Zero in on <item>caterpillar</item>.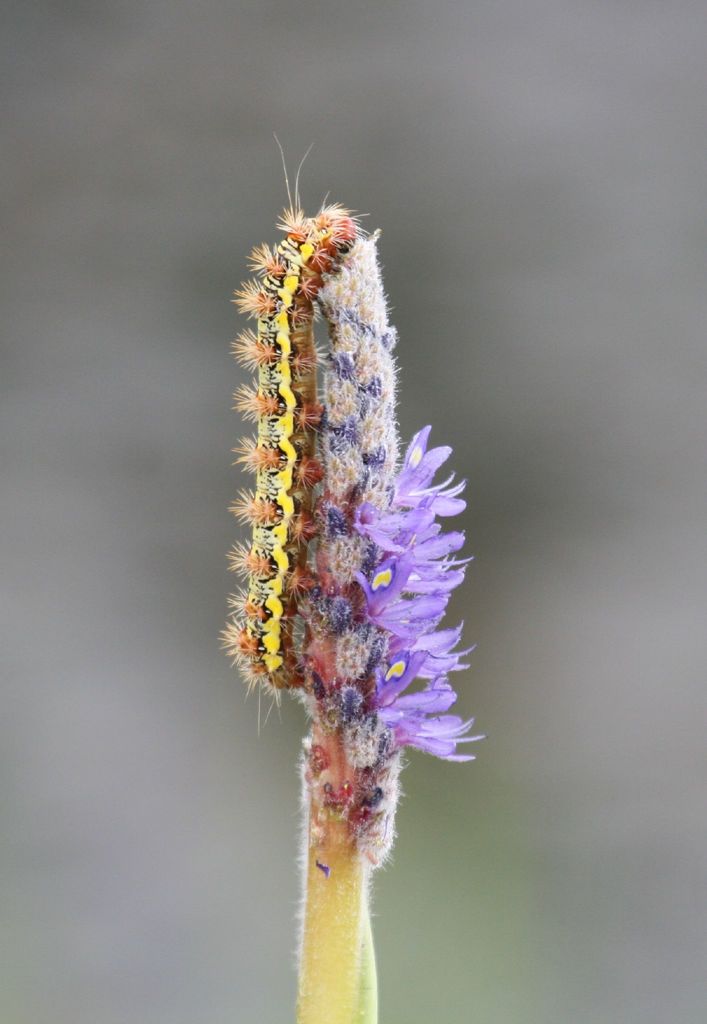
Zeroed in: [x1=214, y1=127, x2=372, y2=735].
